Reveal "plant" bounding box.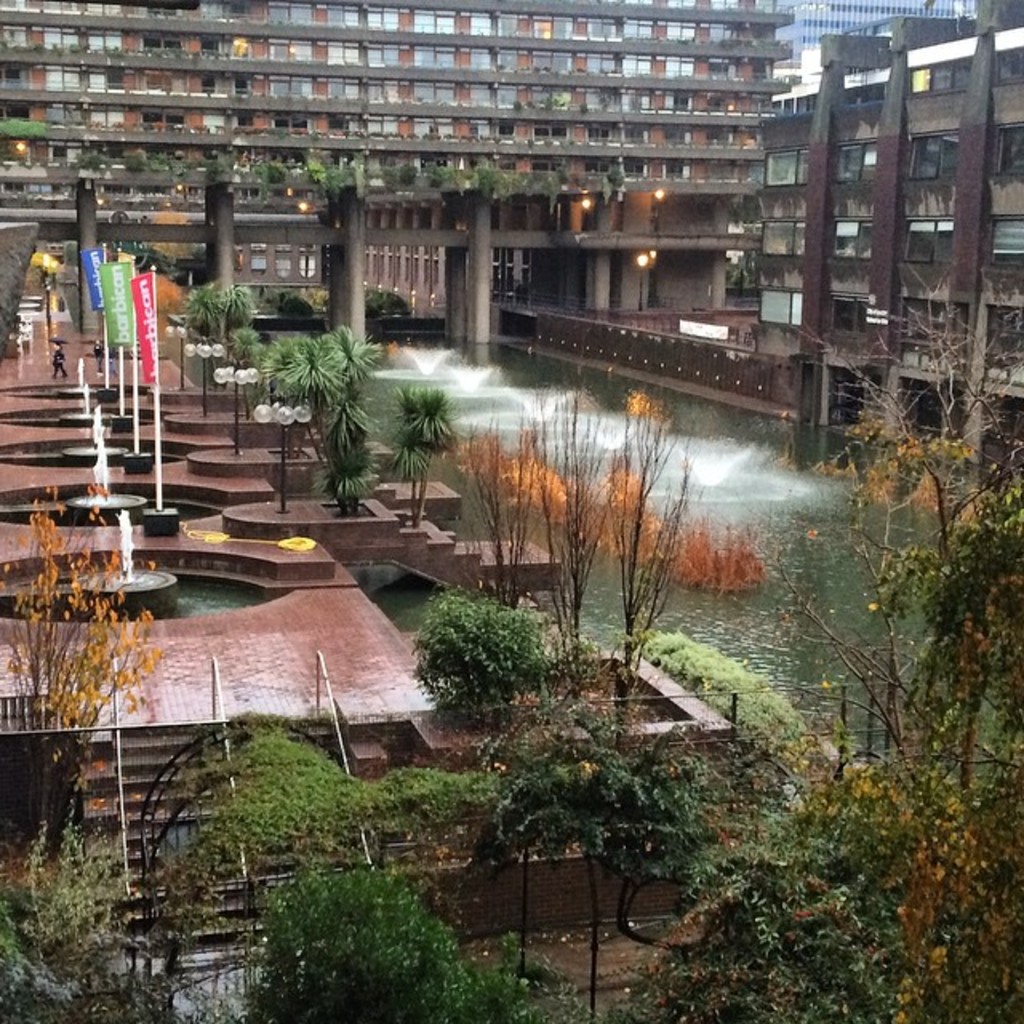
Revealed: select_region(0, 811, 253, 1022).
